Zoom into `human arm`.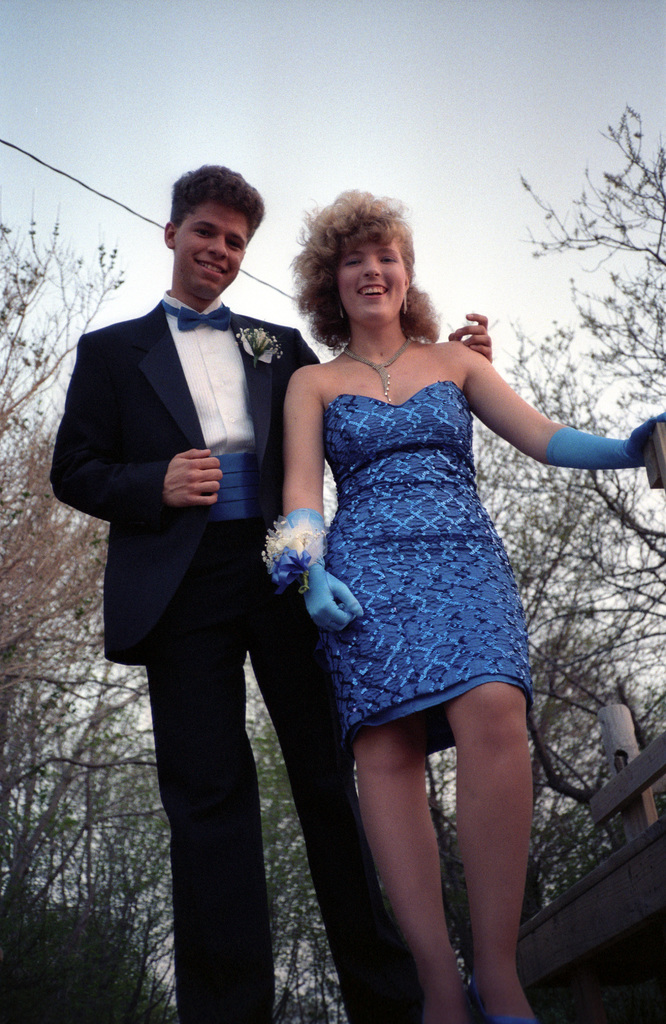
Zoom target: region(450, 347, 624, 475).
